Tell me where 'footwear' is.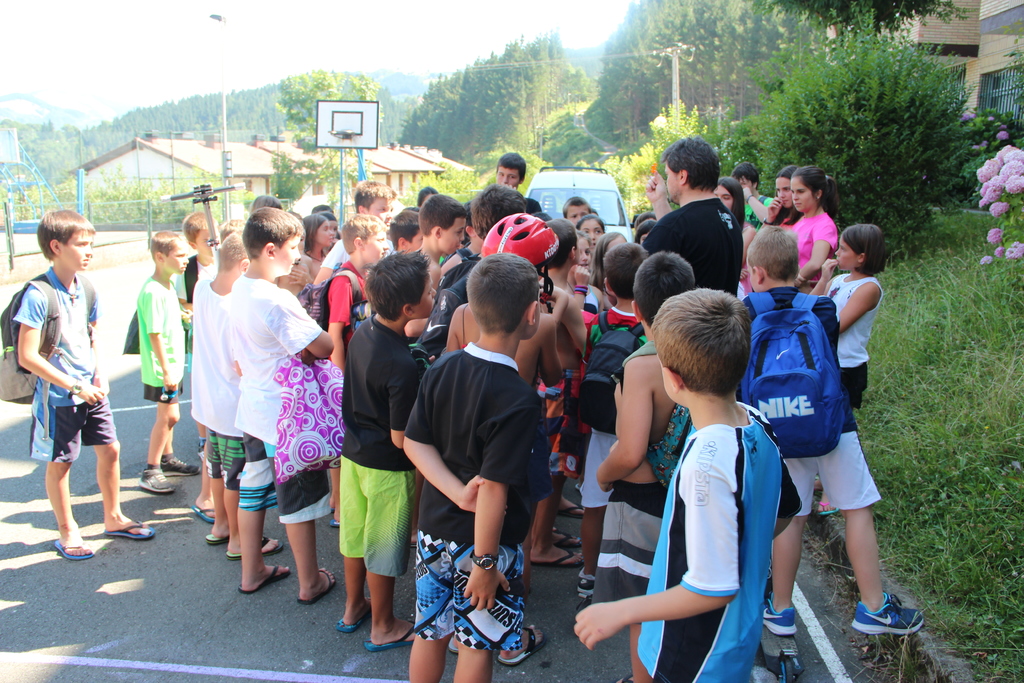
'footwear' is at l=557, t=527, r=588, b=545.
